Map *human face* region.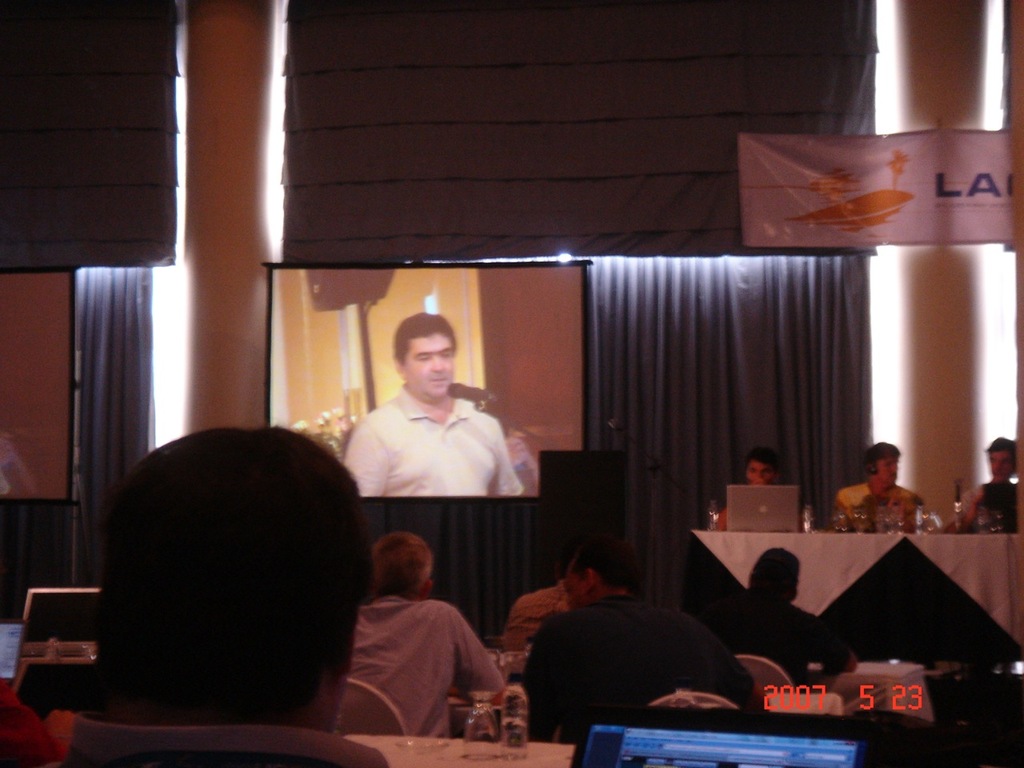
Mapped to (x1=402, y1=330, x2=454, y2=400).
